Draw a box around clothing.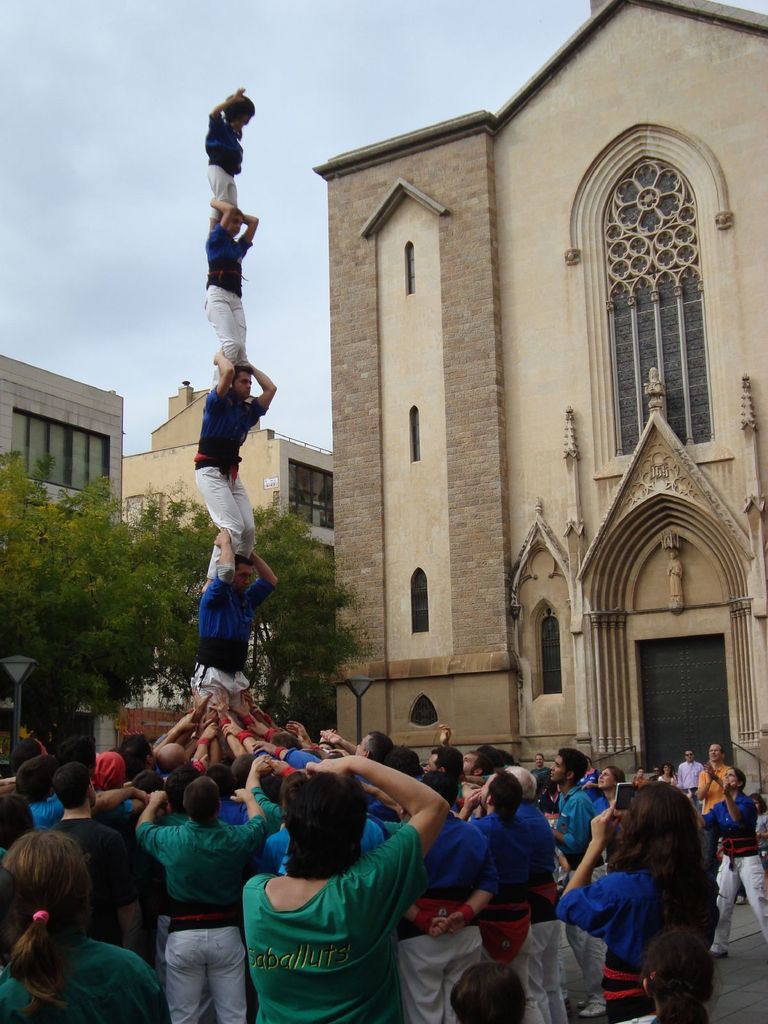
{"left": 134, "top": 808, "right": 270, "bottom": 1023}.
